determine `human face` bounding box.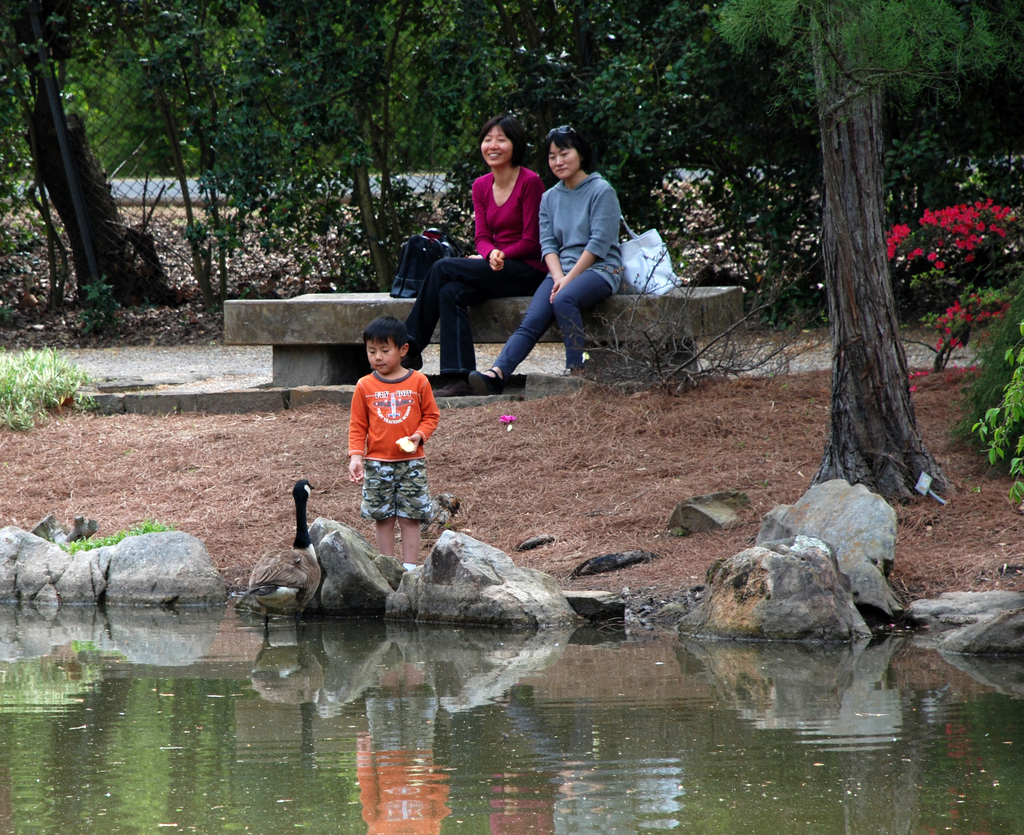
Determined: [left=549, top=147, right=581, bottom=182].
